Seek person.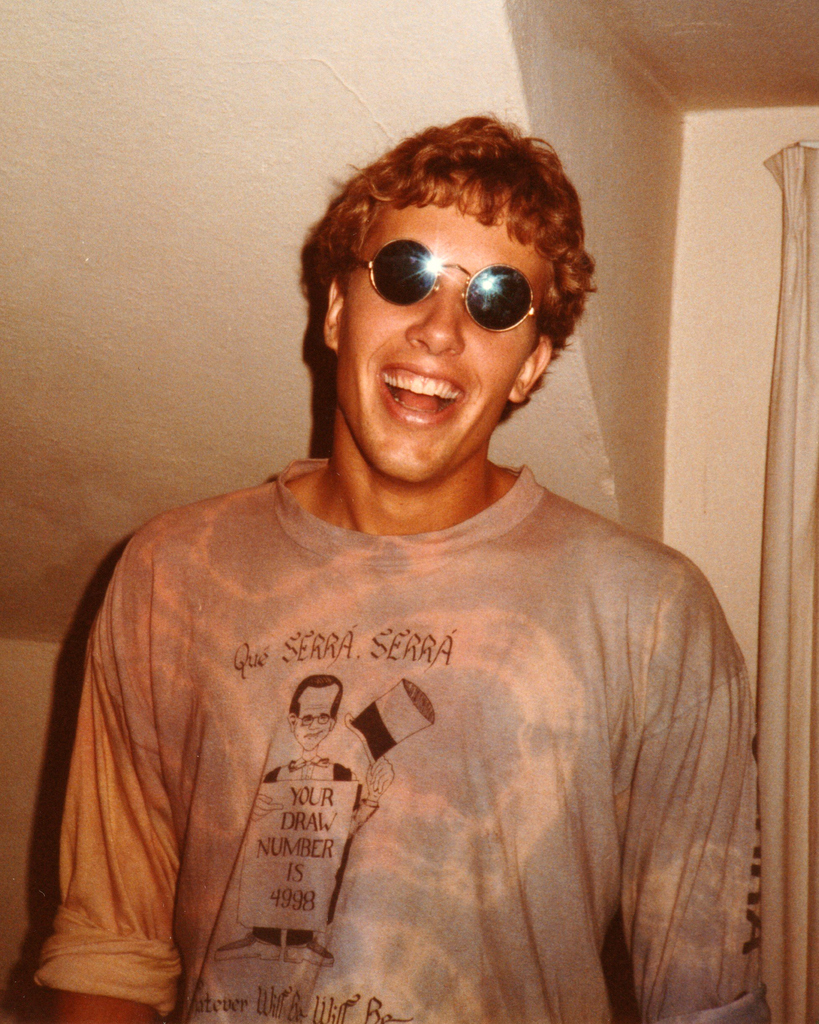
select_region(205, 676, 388, 967).
